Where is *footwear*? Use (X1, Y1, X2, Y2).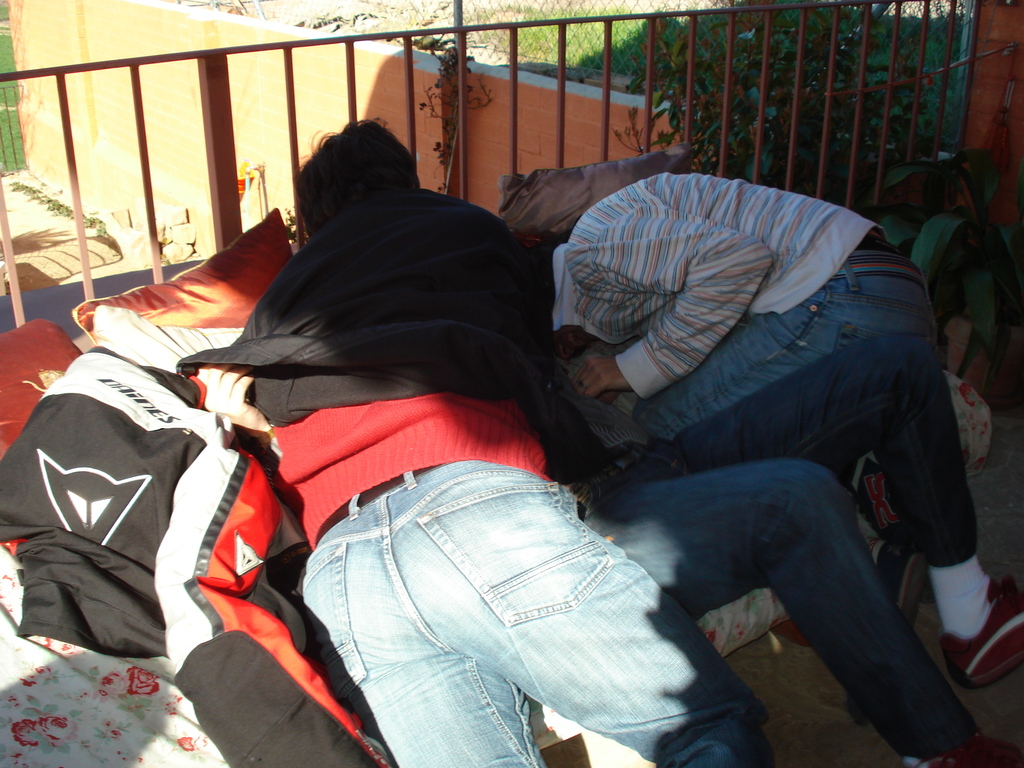
(895, 723, 1023, 767).
